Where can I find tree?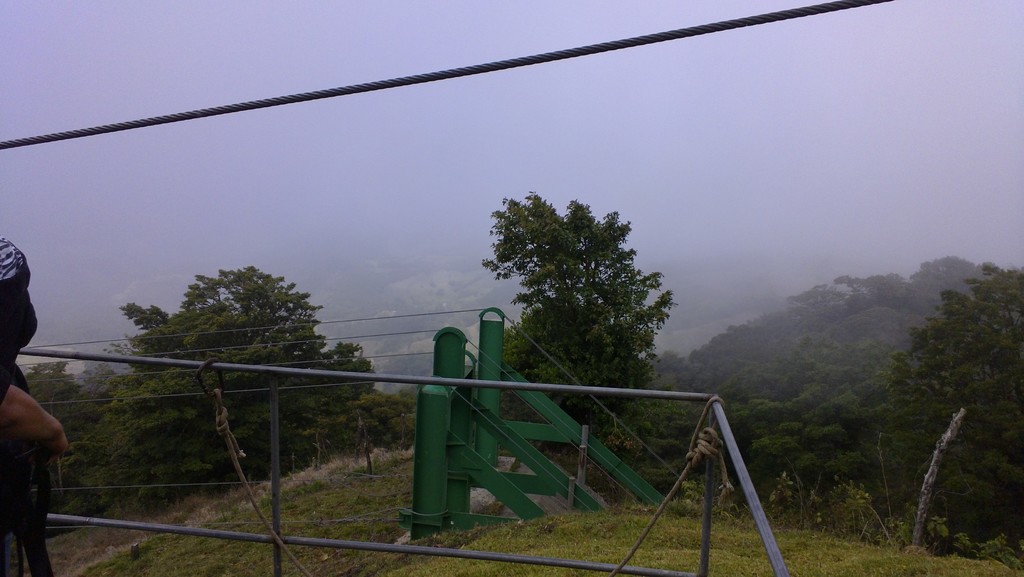
You can find it at box=[476, 181, 683, 453].
